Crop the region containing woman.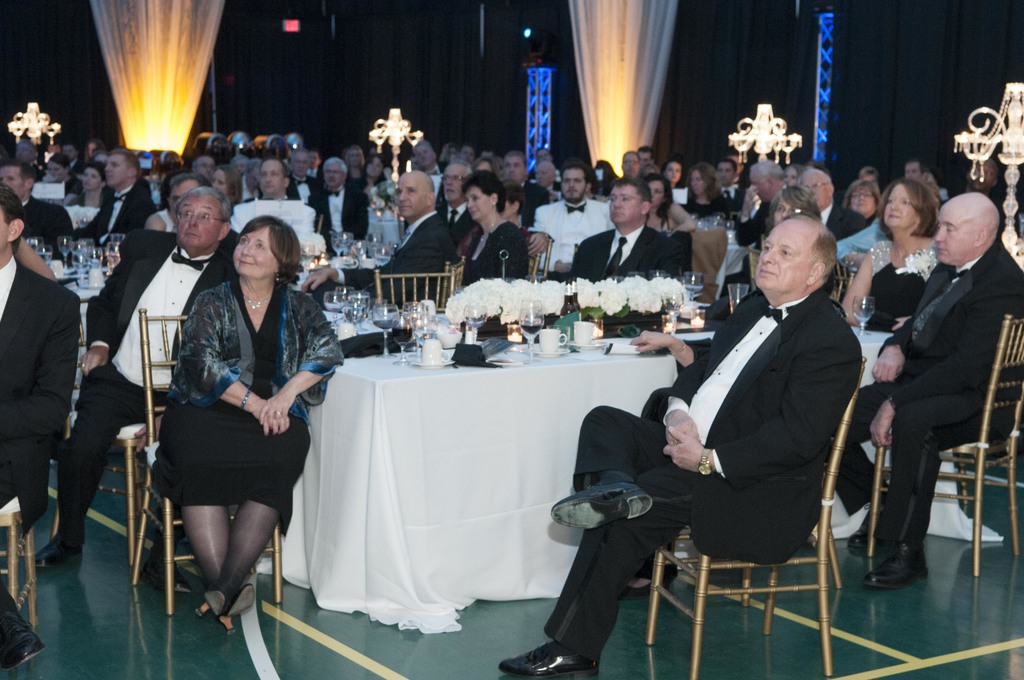
Crop region: x1=665, y1=159, x2=687, y2=197.
